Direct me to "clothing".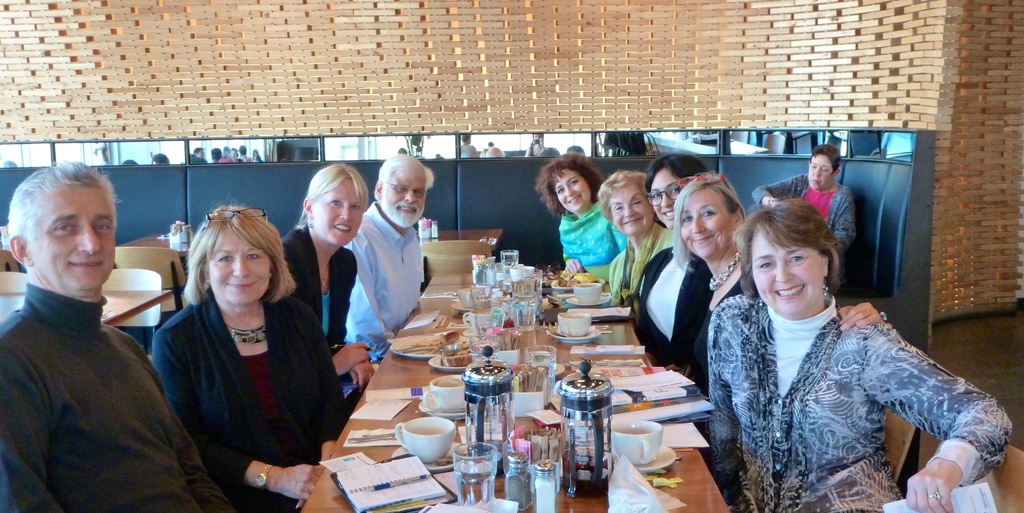
Direction: x1=626 y1=236 x2=710 y2=368.
